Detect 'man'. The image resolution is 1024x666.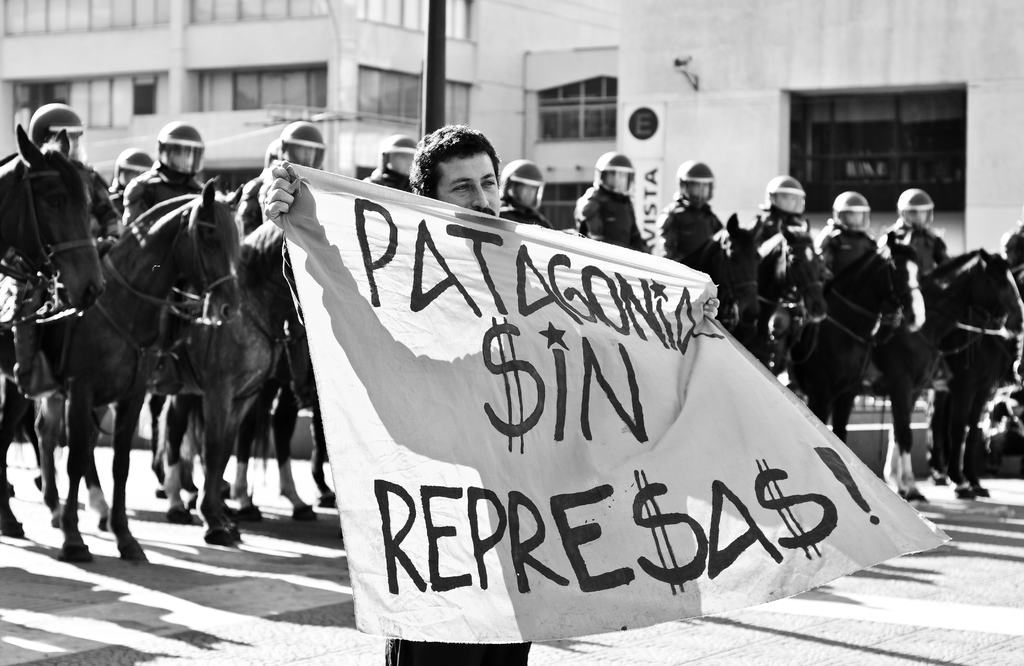
left=753, top=166, right=803, bottom=245.
